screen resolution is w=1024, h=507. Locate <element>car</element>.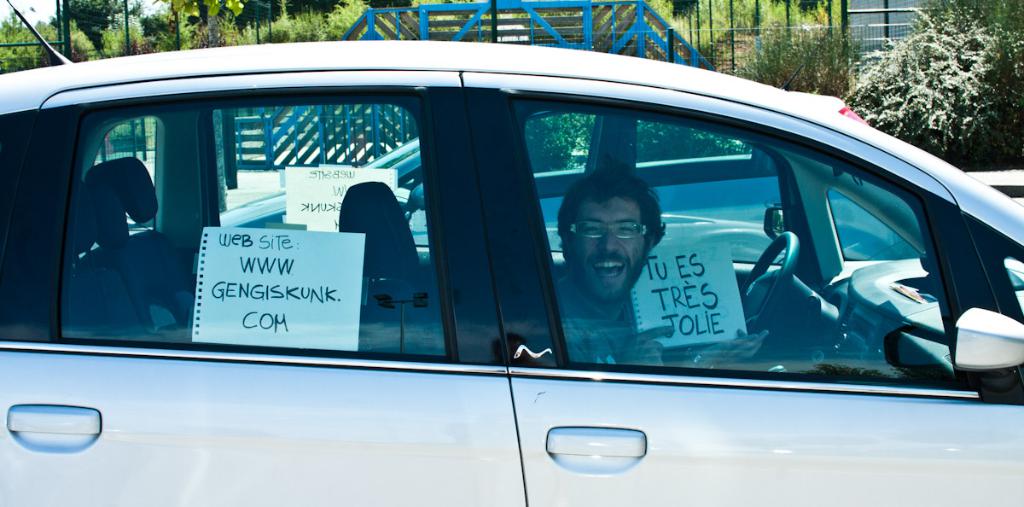
(0,0,1023,506).
